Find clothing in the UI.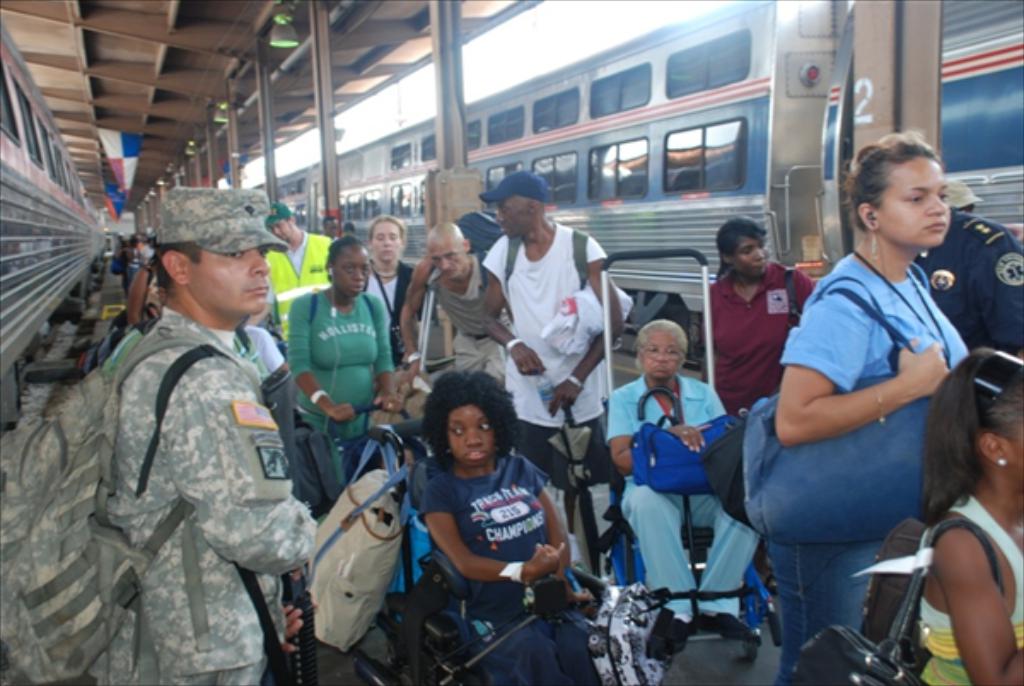
UI element at {"x1": 418, "y1": 454, "x2": 606, "y2": 684}.
